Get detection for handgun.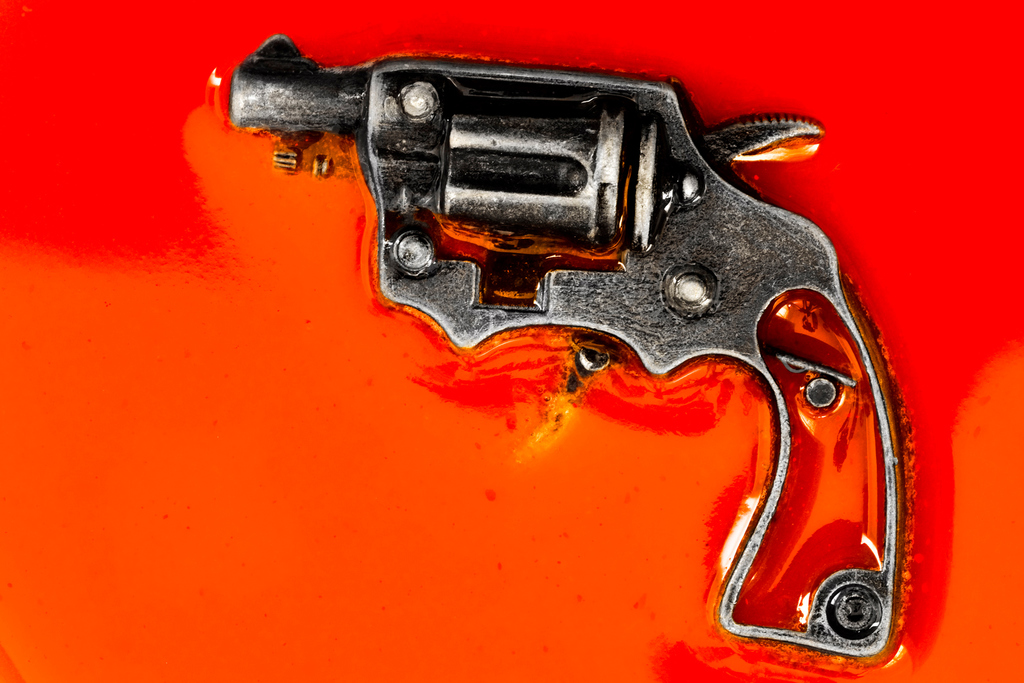
Detection: Rect(225, 33, 909, 677).
